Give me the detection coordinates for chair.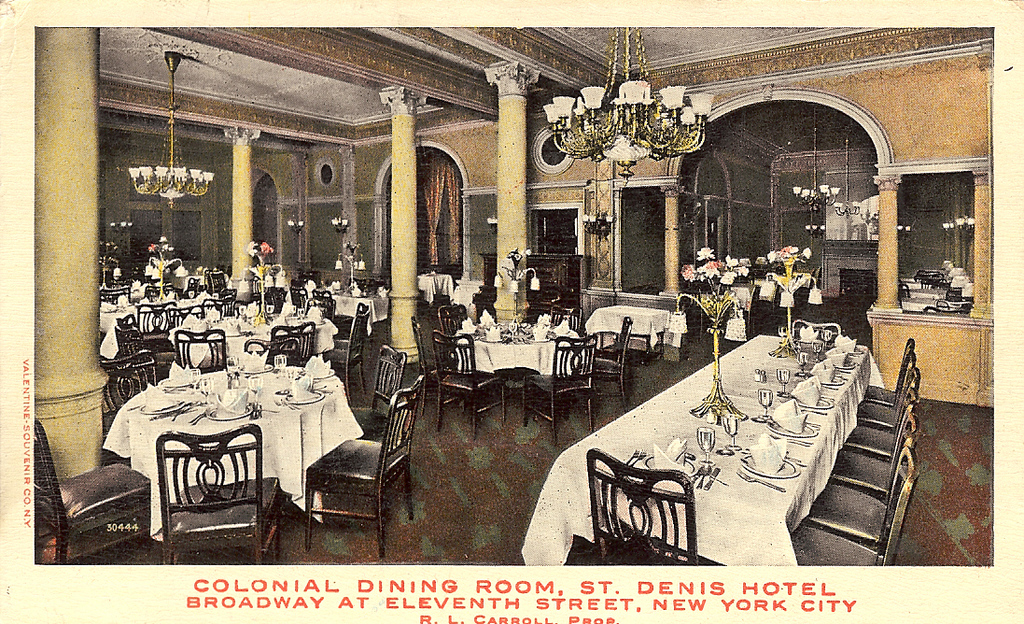
[x1=519, y1=333, x2=597, y2=449].
